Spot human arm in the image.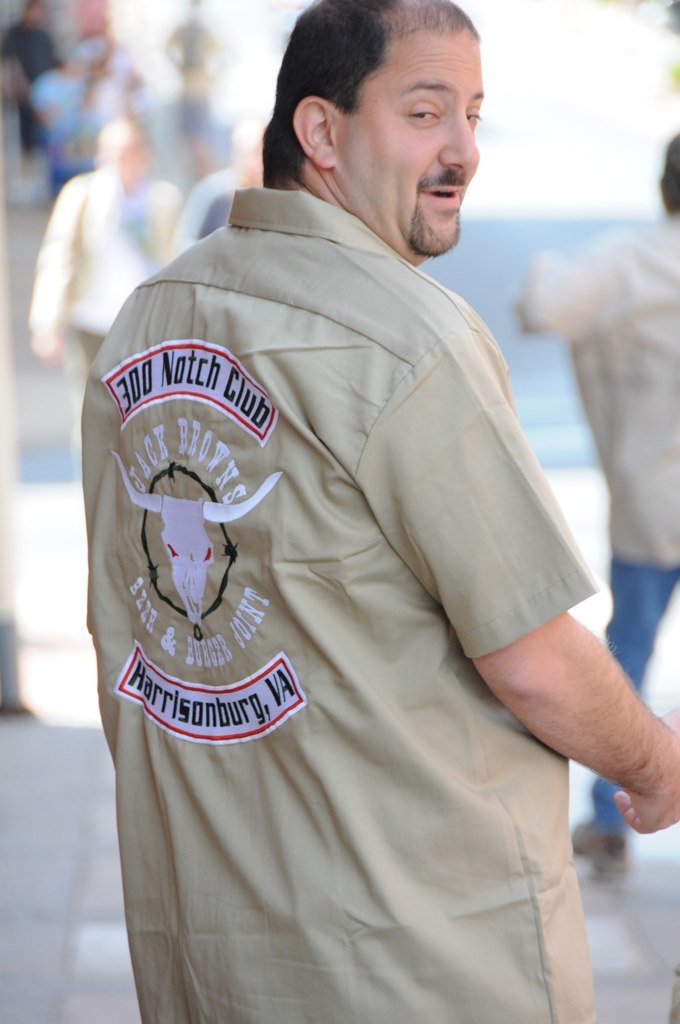
human arm found at l=382, t=339, r=679, b=835.
